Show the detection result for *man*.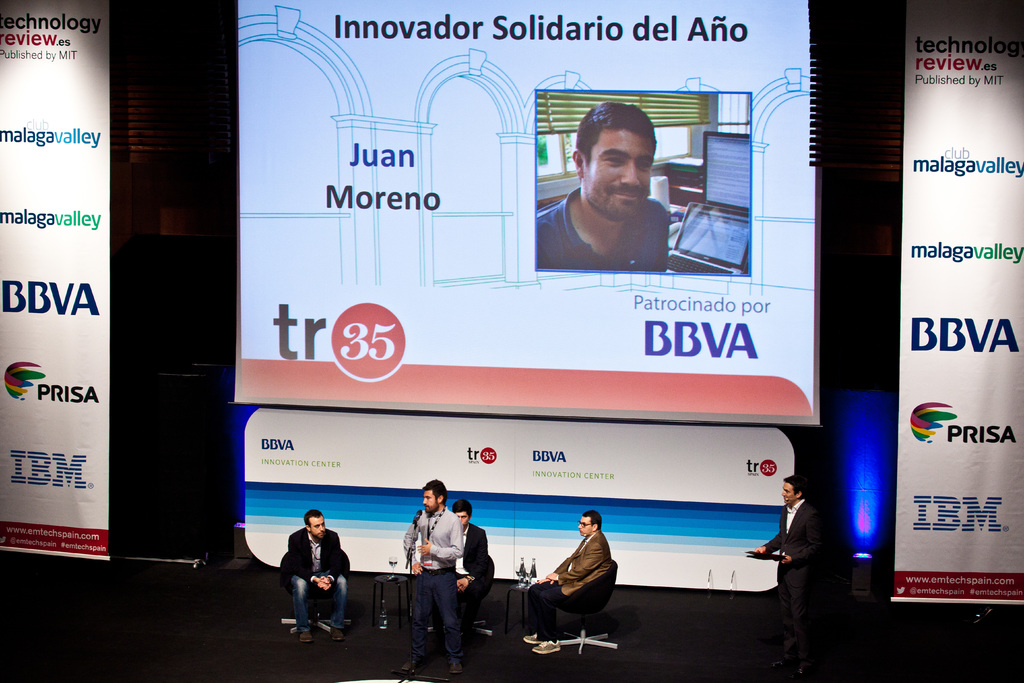
region(751, 466, 828, 667).
